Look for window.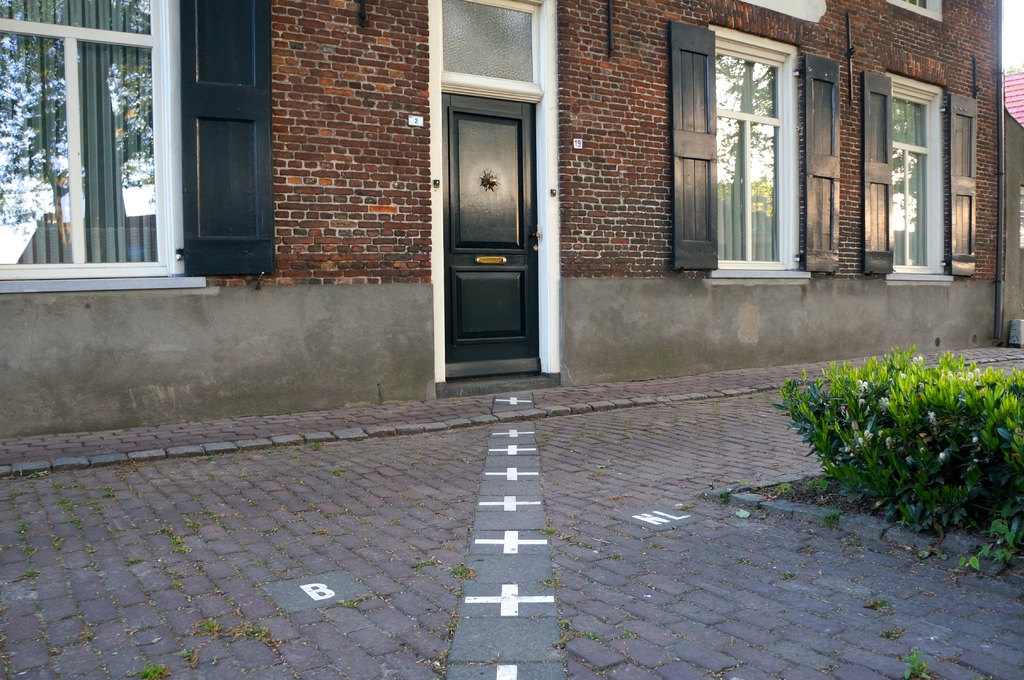
Found: select_region(669, 22, 840, 278).
